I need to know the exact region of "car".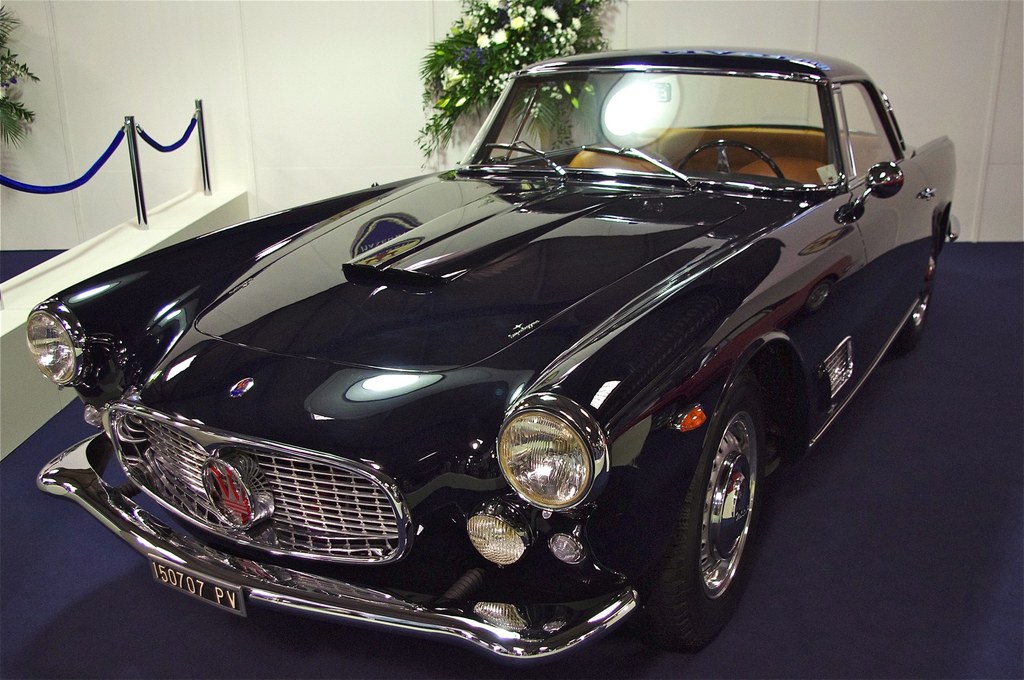
Region: <box>38,45,949,668</box>.
